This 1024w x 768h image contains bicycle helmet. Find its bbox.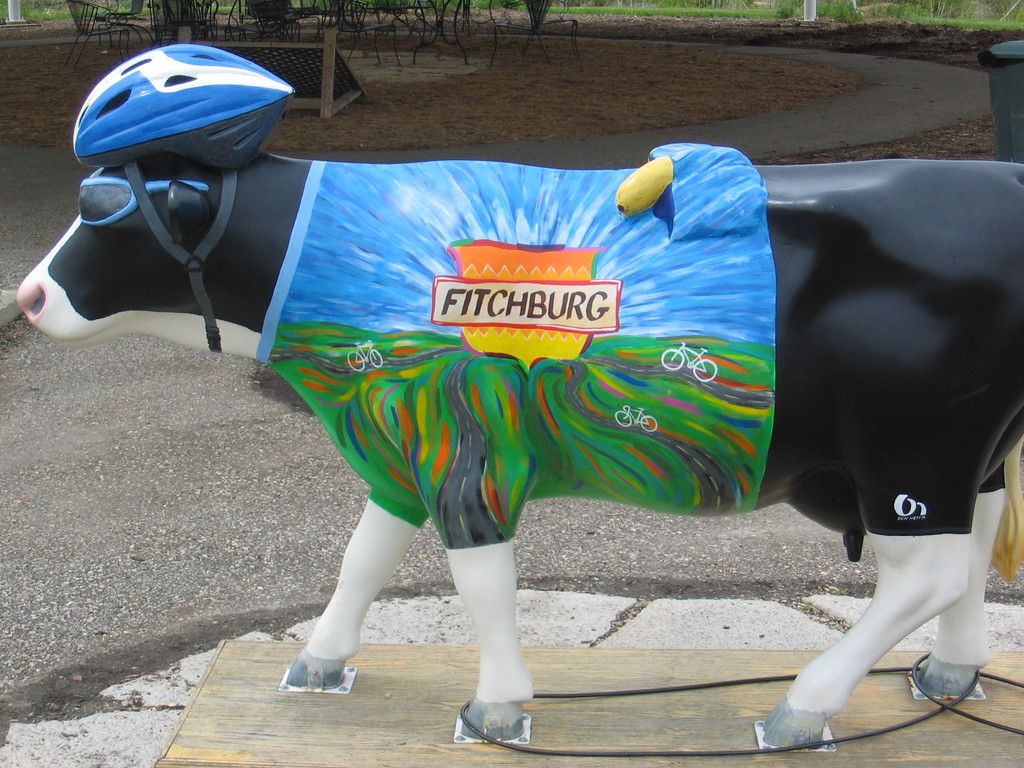
box=[71, 42, 298, 352].
